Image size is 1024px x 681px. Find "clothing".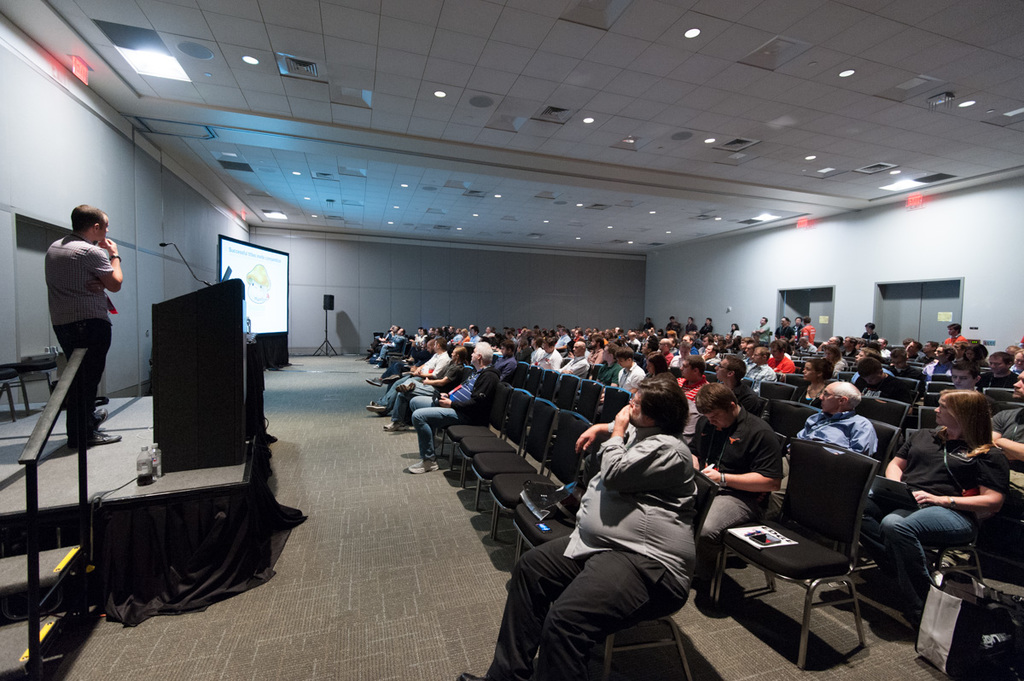
x1=467, y1=334, x2=483, y2=342.
